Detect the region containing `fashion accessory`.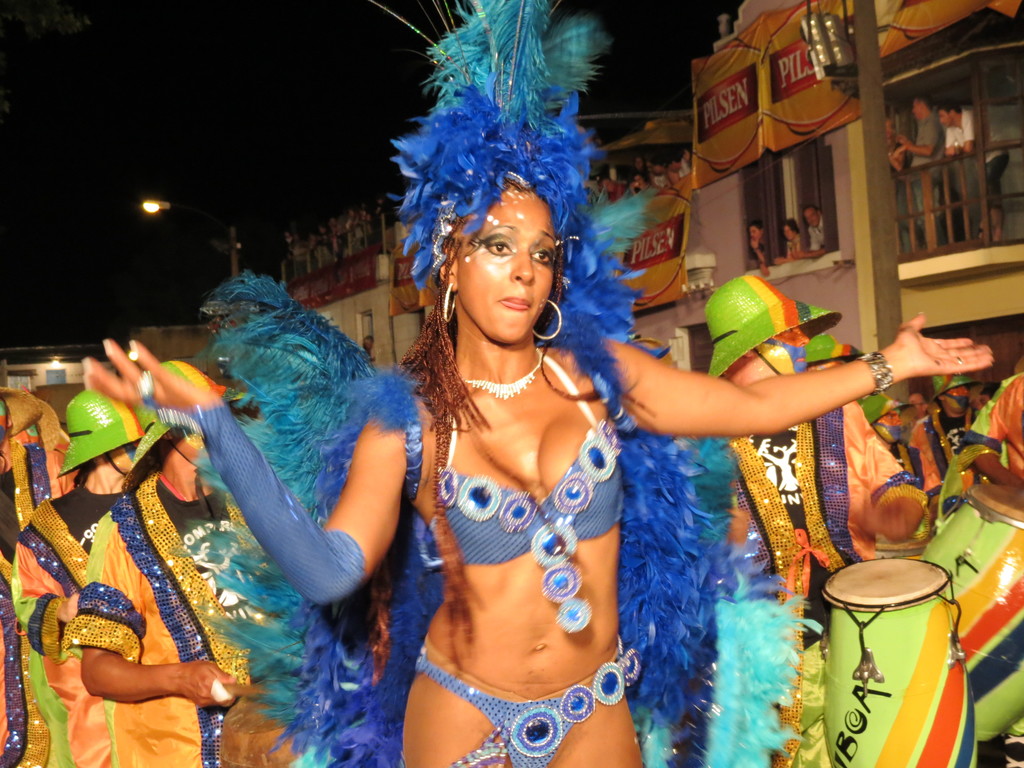
region(134, 367, 155, 401).
